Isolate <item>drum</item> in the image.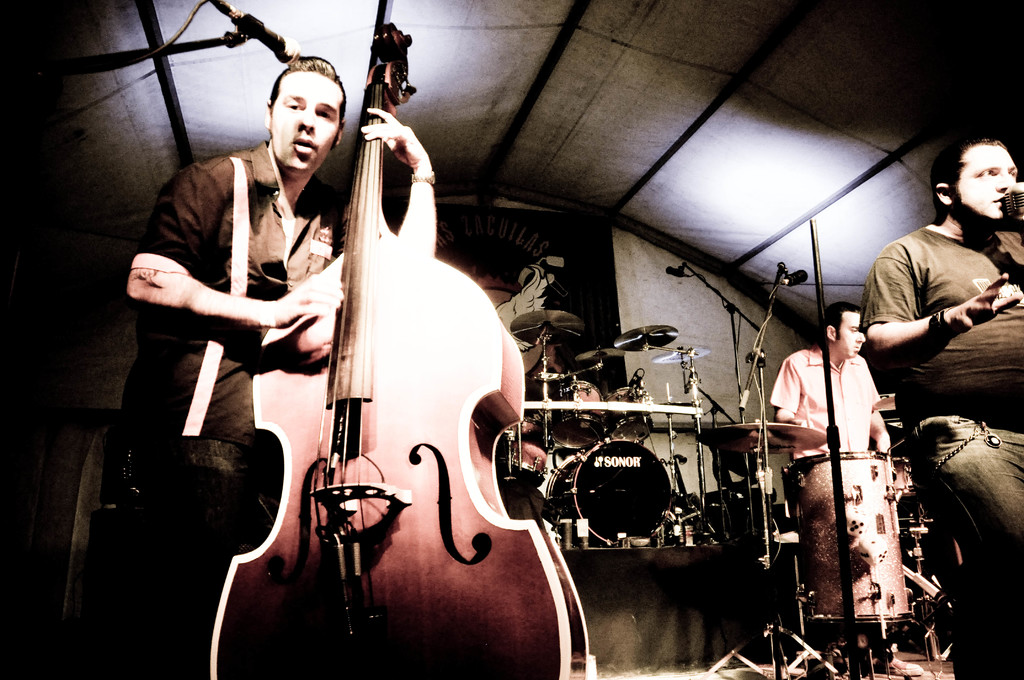
Isolated region: {"left": 545, "top": 439, "right": 674, "bottom": 546}.
